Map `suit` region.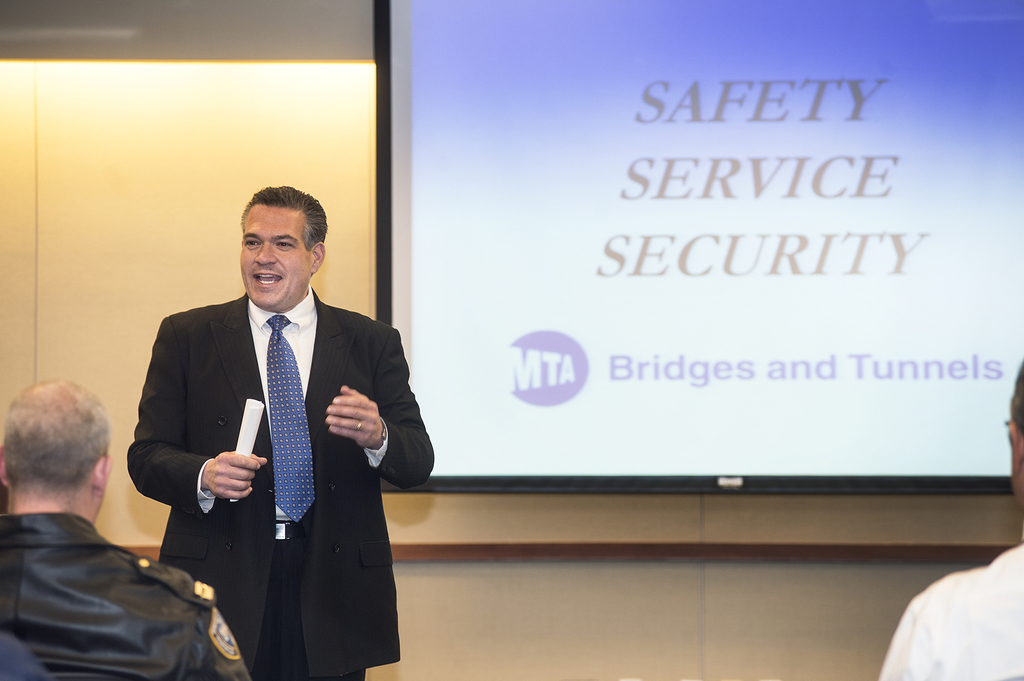
Mapped to (141,180,411,664).
